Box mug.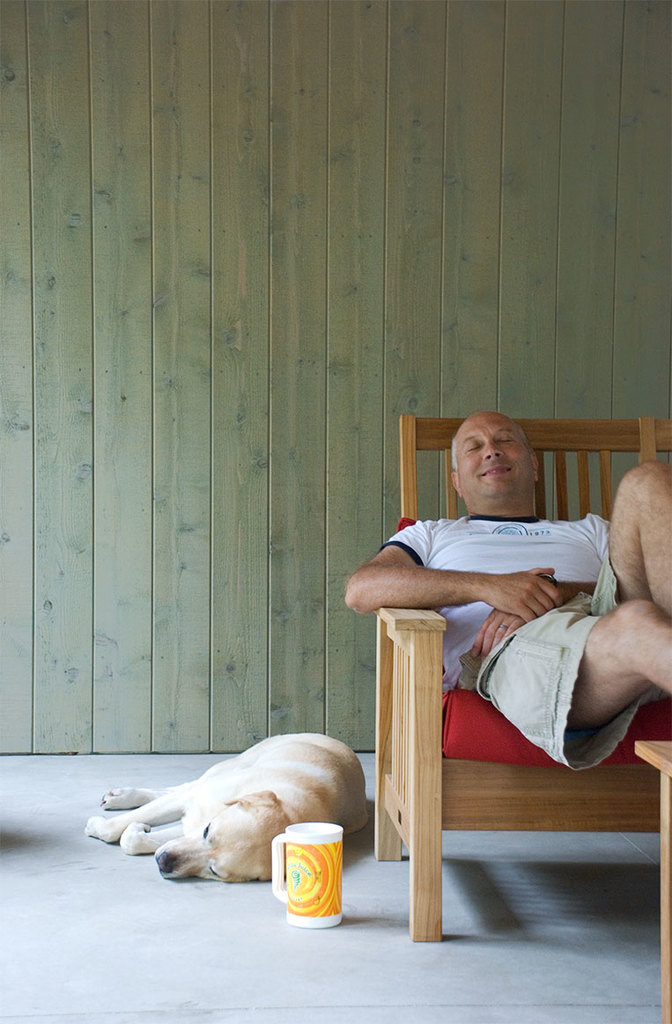
276/822/339/928.
